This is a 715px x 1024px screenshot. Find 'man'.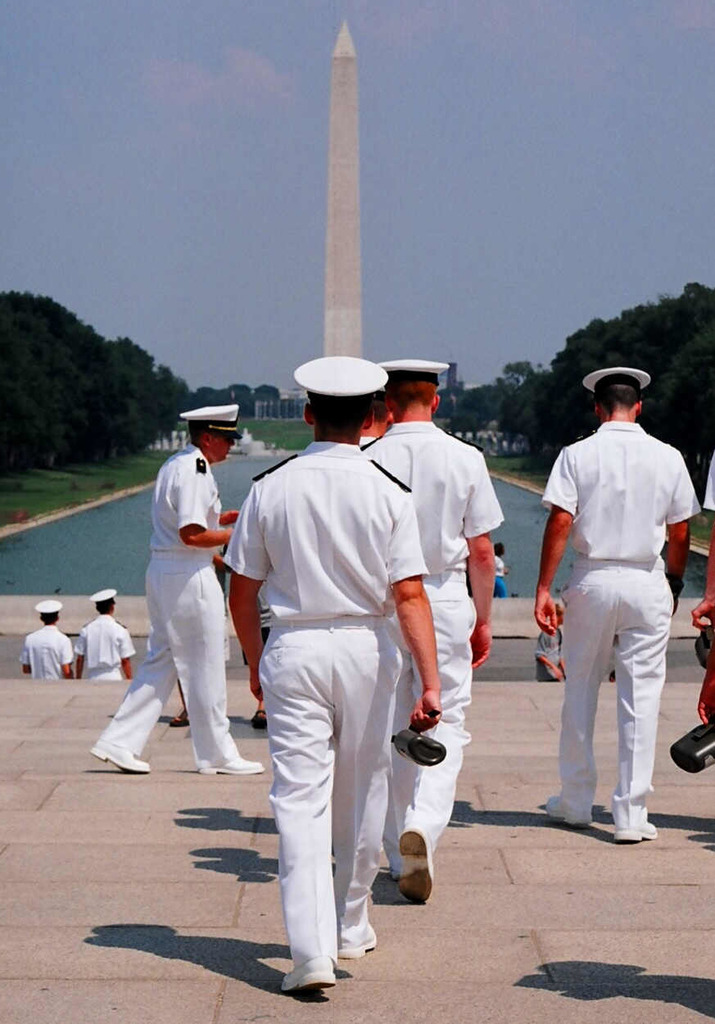
Bounding box: bbox=(88, 409, 263, 773).
